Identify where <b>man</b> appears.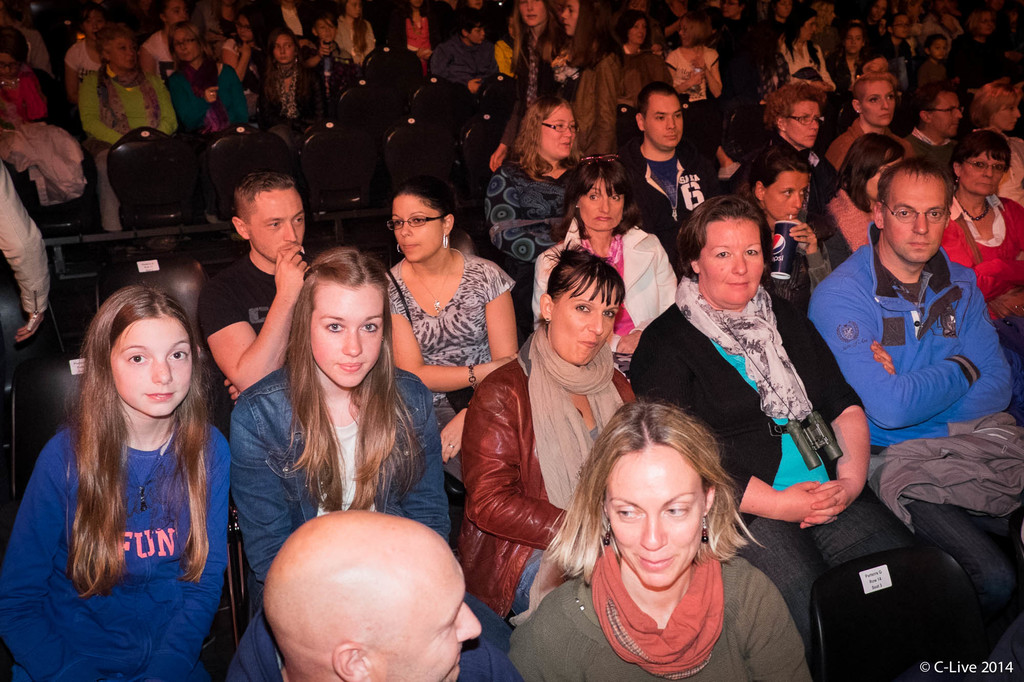
Appears at (904, 86, 967, 187).
